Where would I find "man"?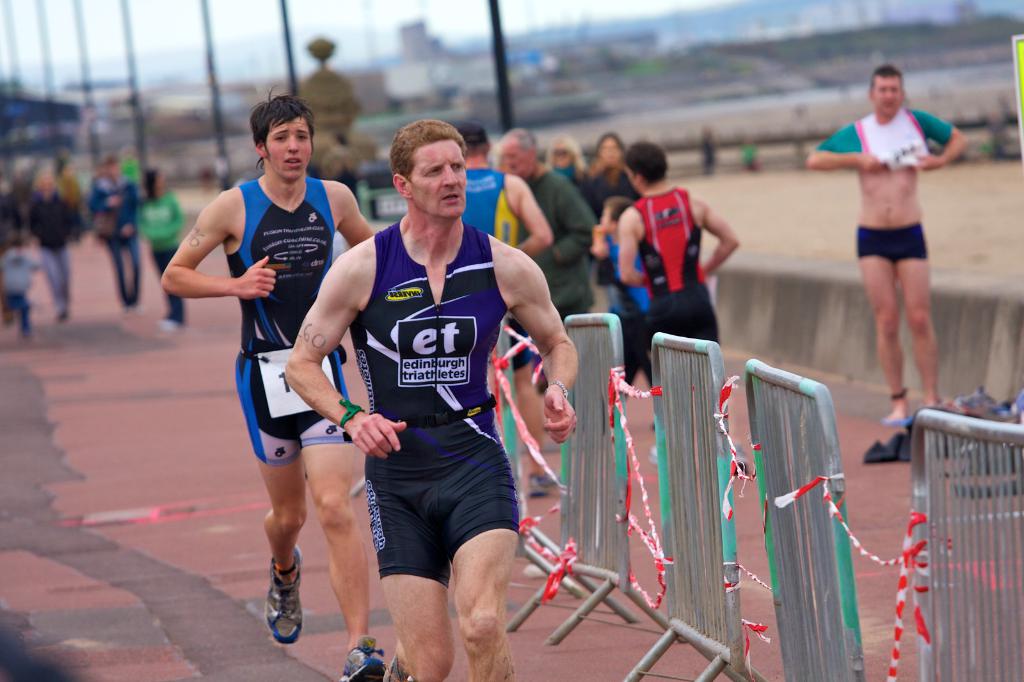
At [x1=803, y1=74, x2=963, y2=416].
